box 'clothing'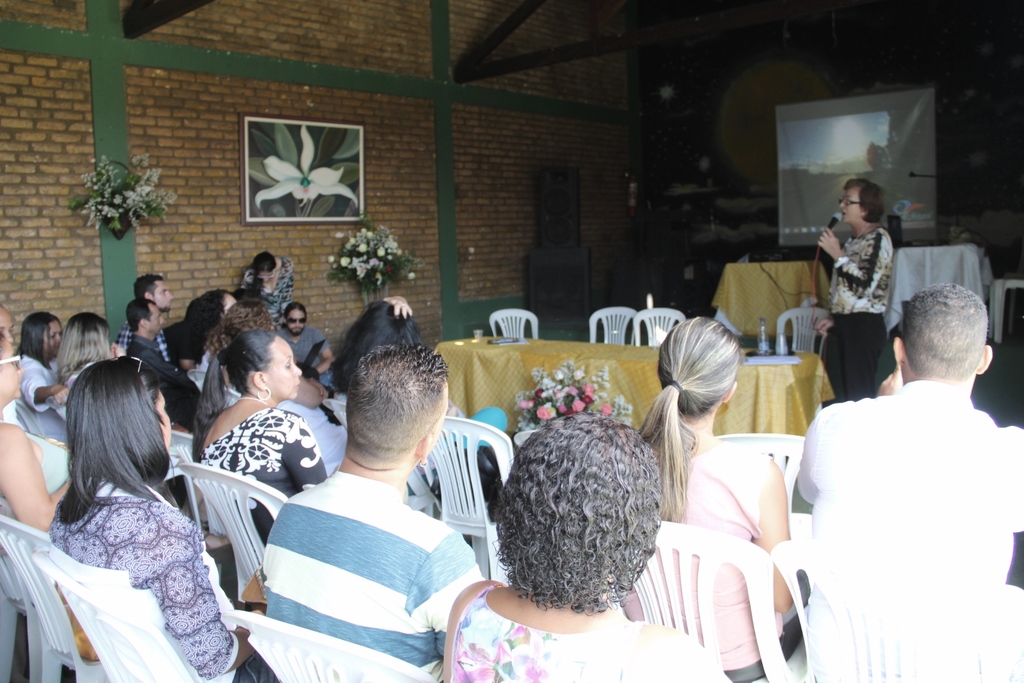
BBox(234, 249, 296, 322)
